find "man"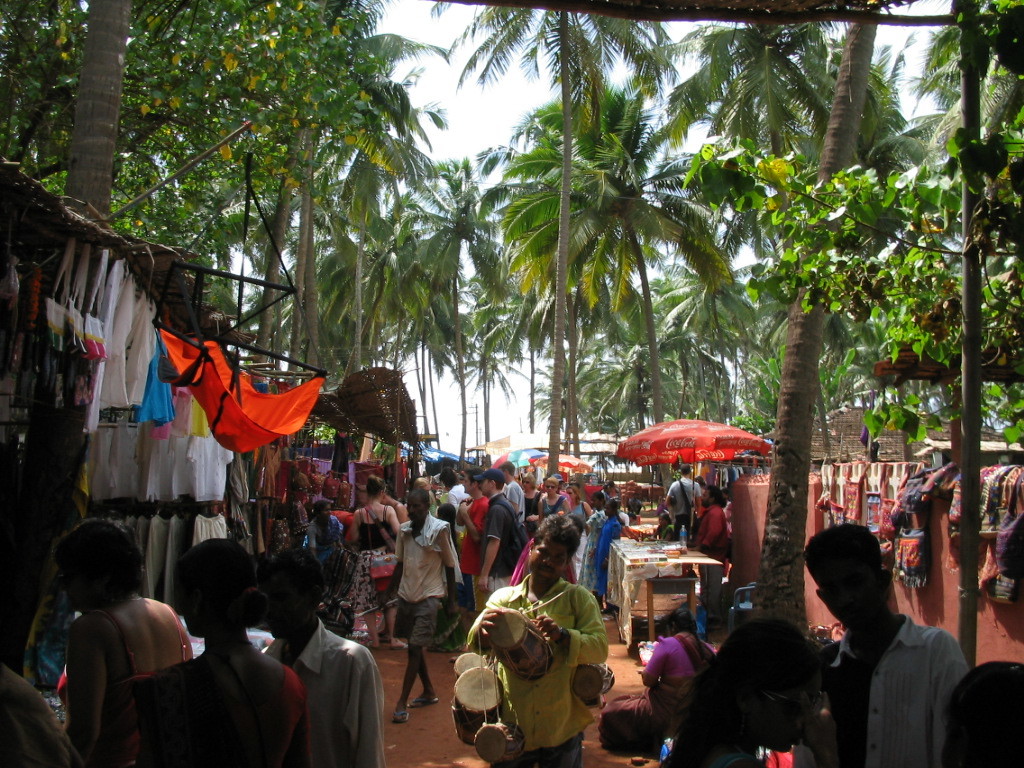
x1=659, y1=456, x2=707, y2=547
